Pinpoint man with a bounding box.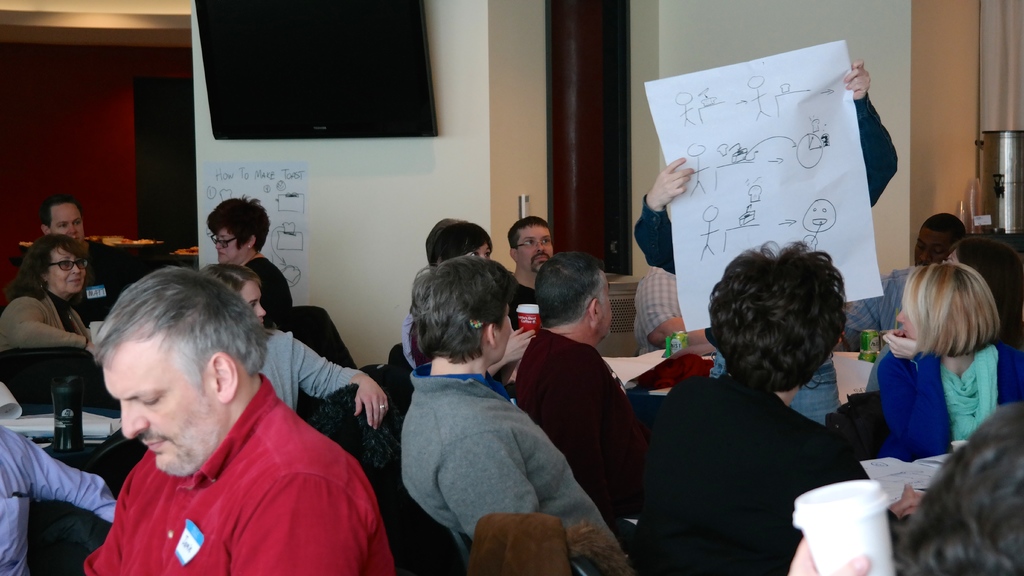
bbox=(0, 427, 122, 575).
